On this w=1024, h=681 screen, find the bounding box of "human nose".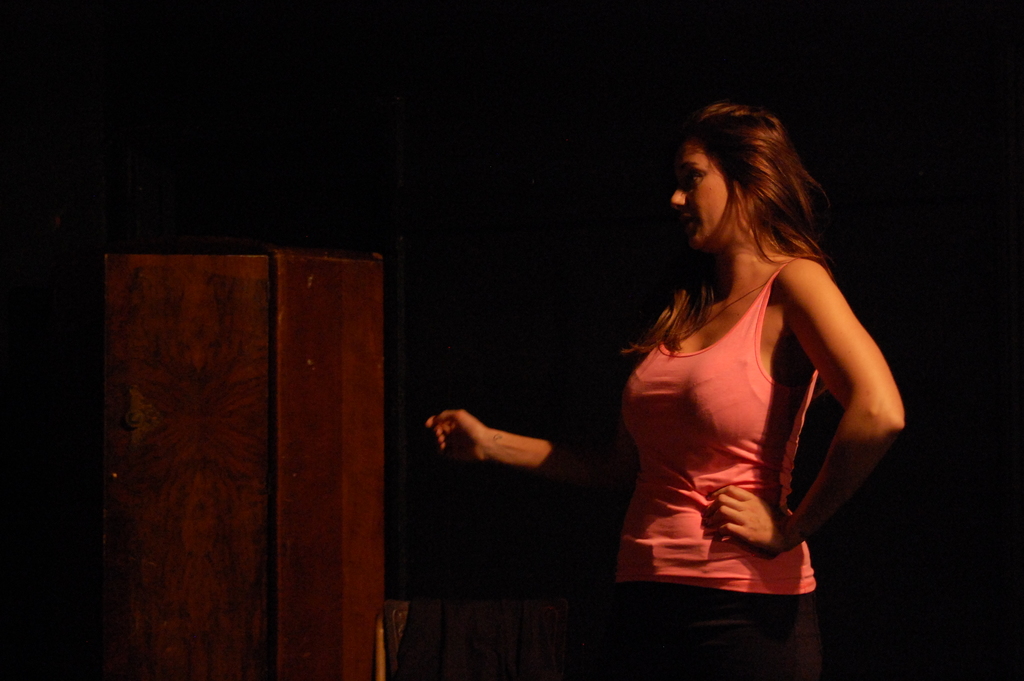
Bounding box: x1=668 y1=182 x2=685 y2=212.
